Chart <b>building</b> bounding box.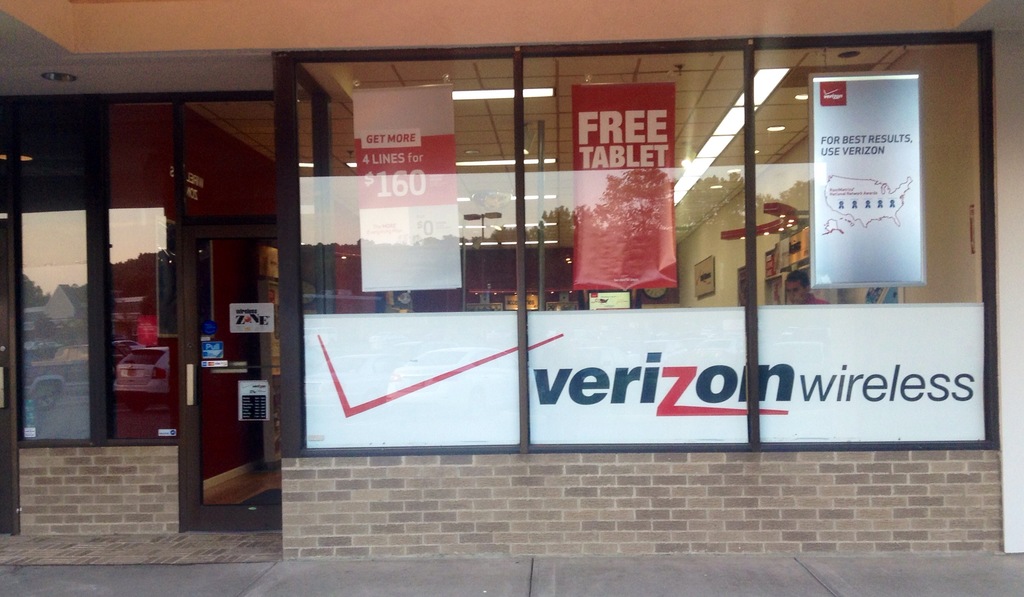
Charted: 0, 0, 1023, 596.
